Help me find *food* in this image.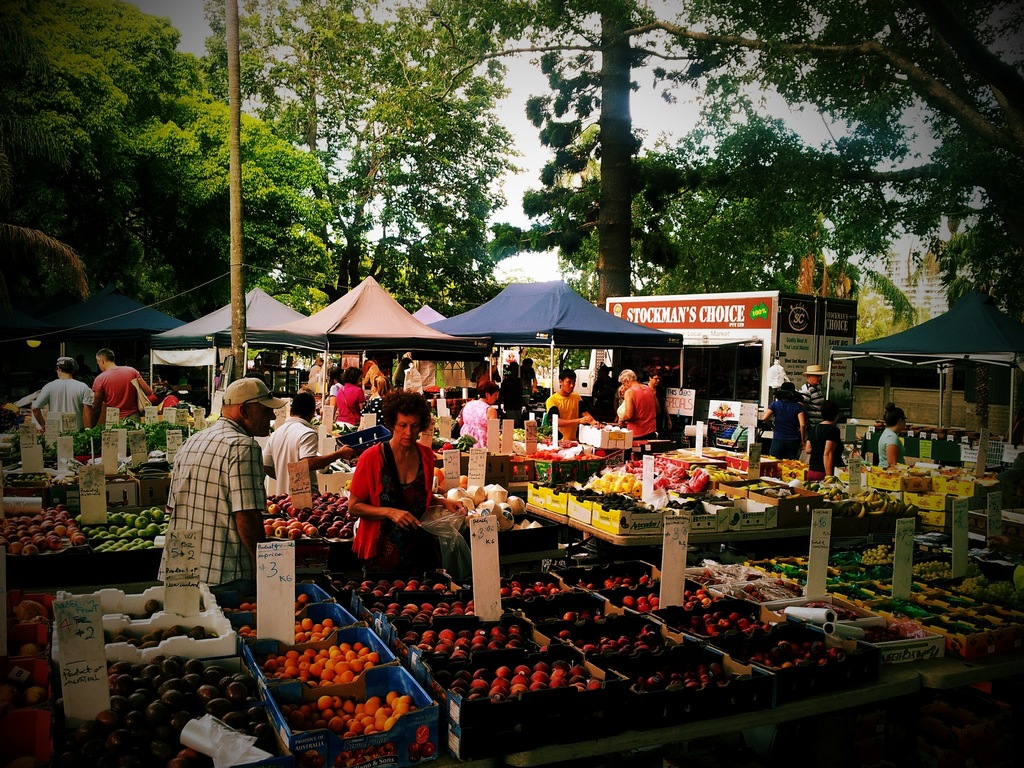
Found it: bbox=(666, 497, 710, 516).
